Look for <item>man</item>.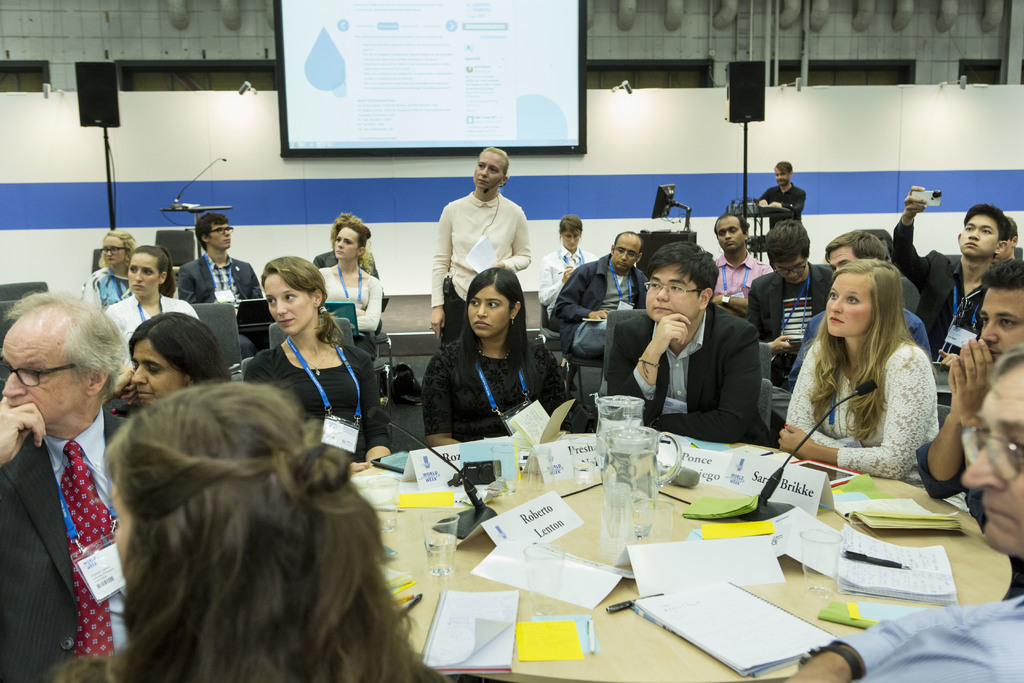
Found: (left=885, top=183, right=1009, bottom=357).
